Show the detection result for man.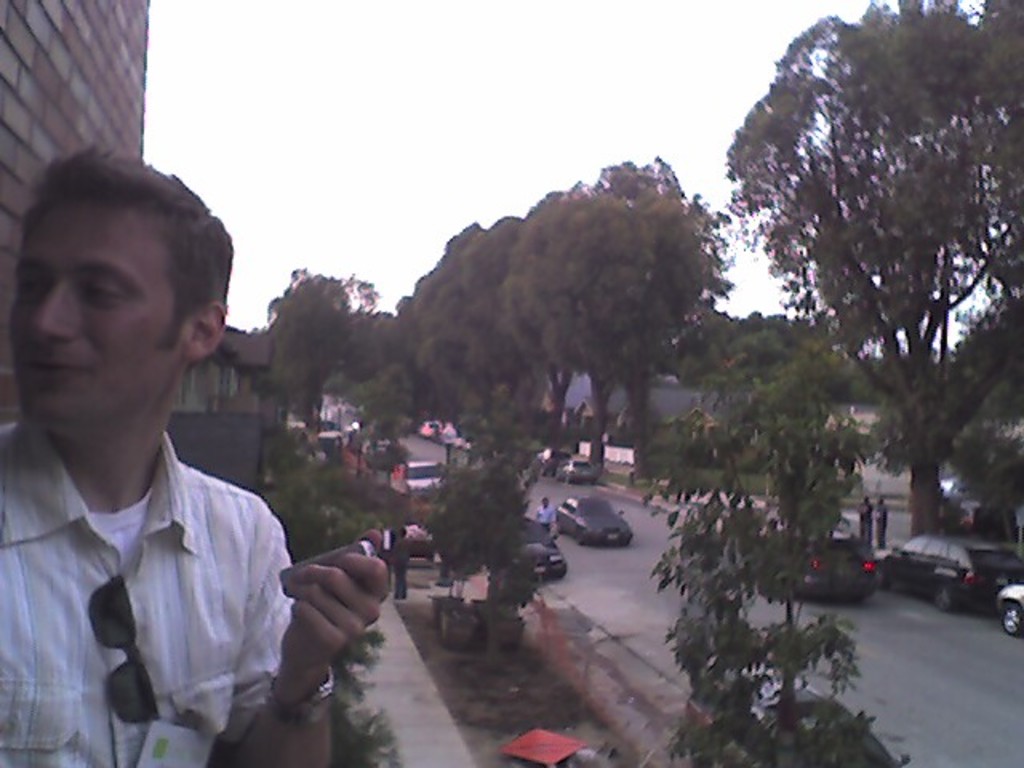
(left=531, top=498, right=558, bottom=534).
